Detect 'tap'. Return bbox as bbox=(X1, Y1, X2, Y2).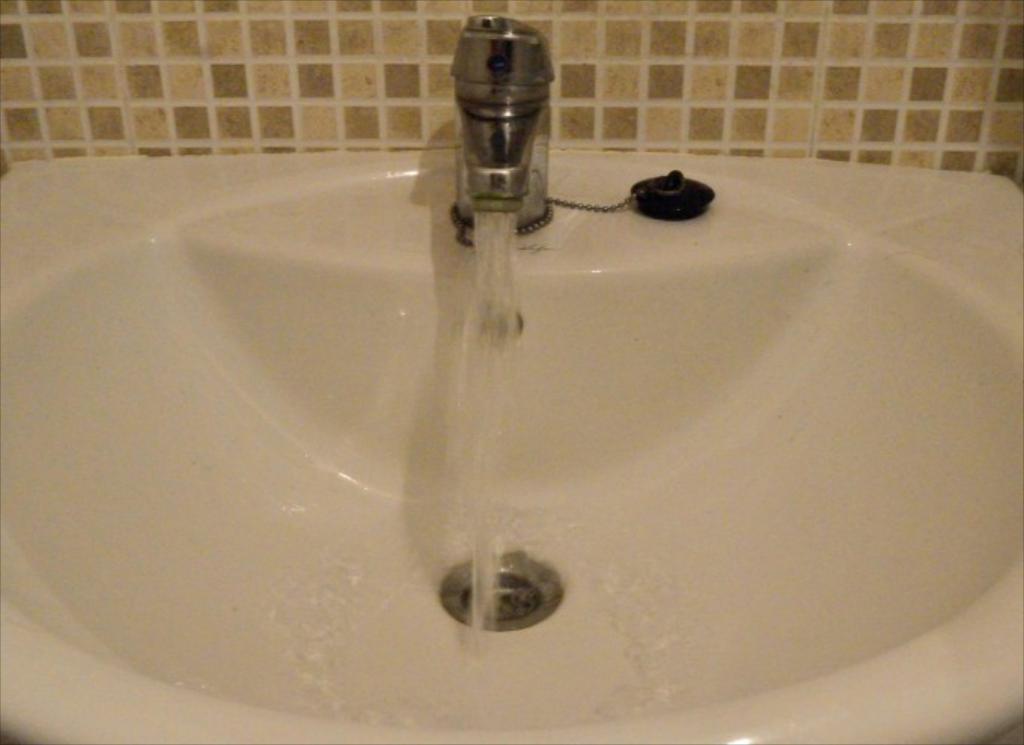
bbox=(453, 14, 557, 232).
